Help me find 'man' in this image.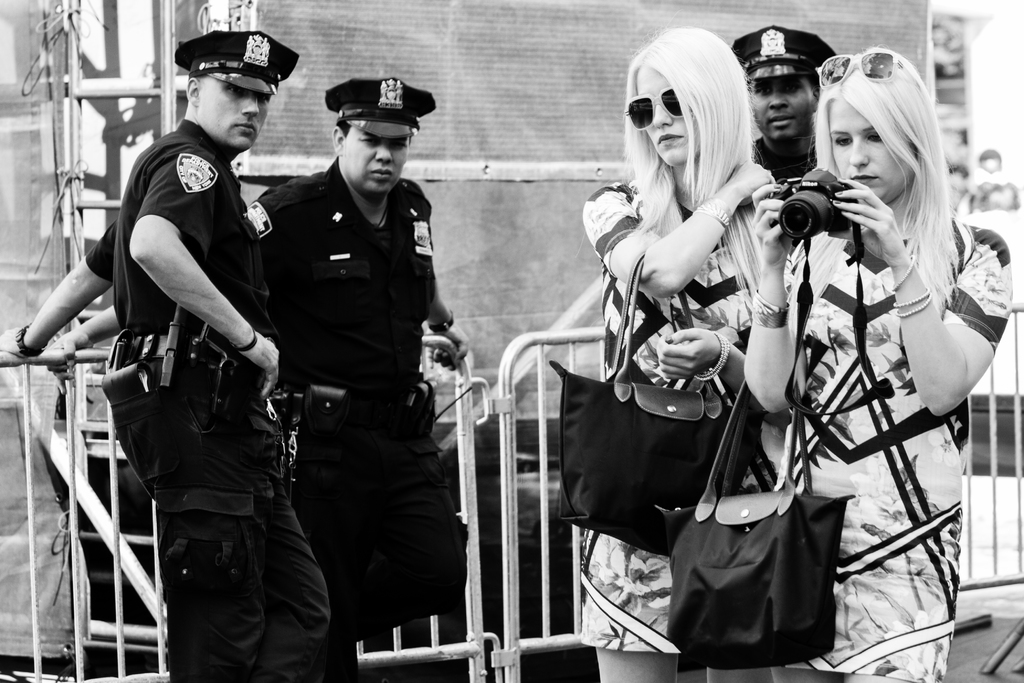
Found it: bbox=[202, 62, 480, 682].
